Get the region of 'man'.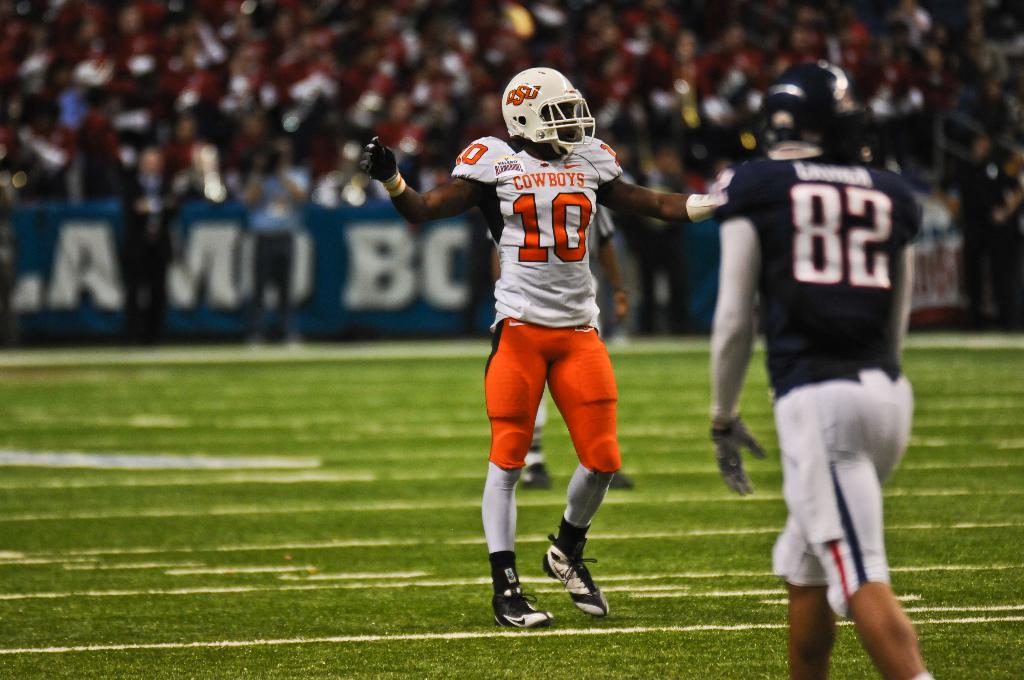
x1=487, y1=196, x2=638, y2=495.
